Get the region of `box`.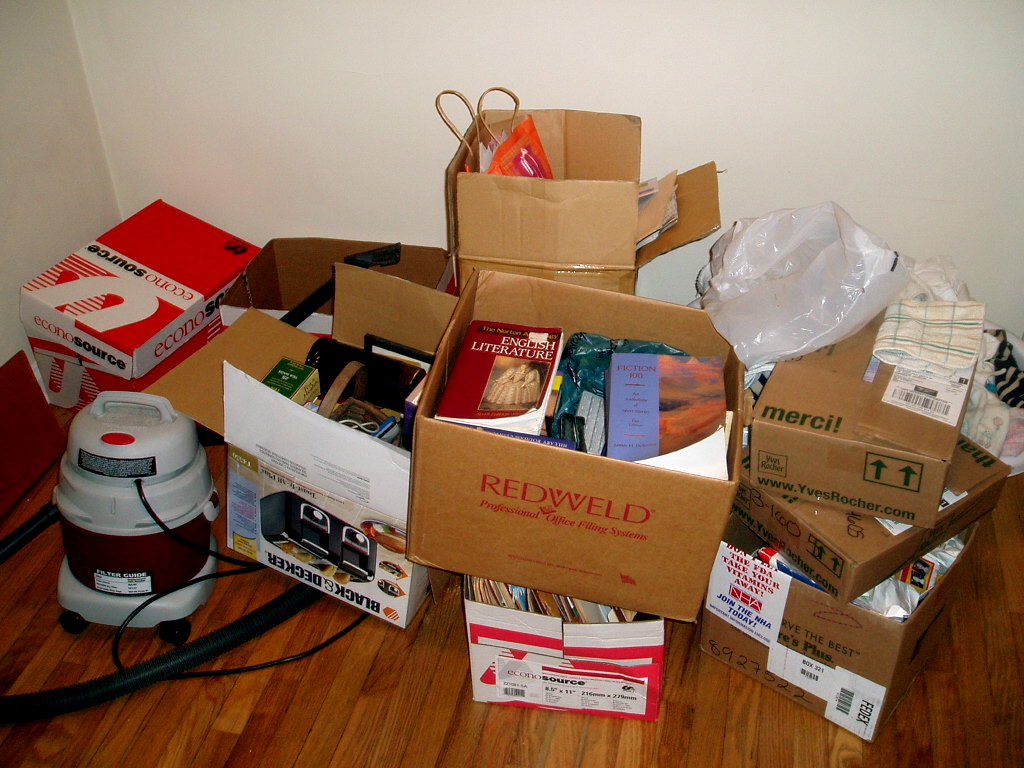
bbox=[731, 434, 1008, 602].
